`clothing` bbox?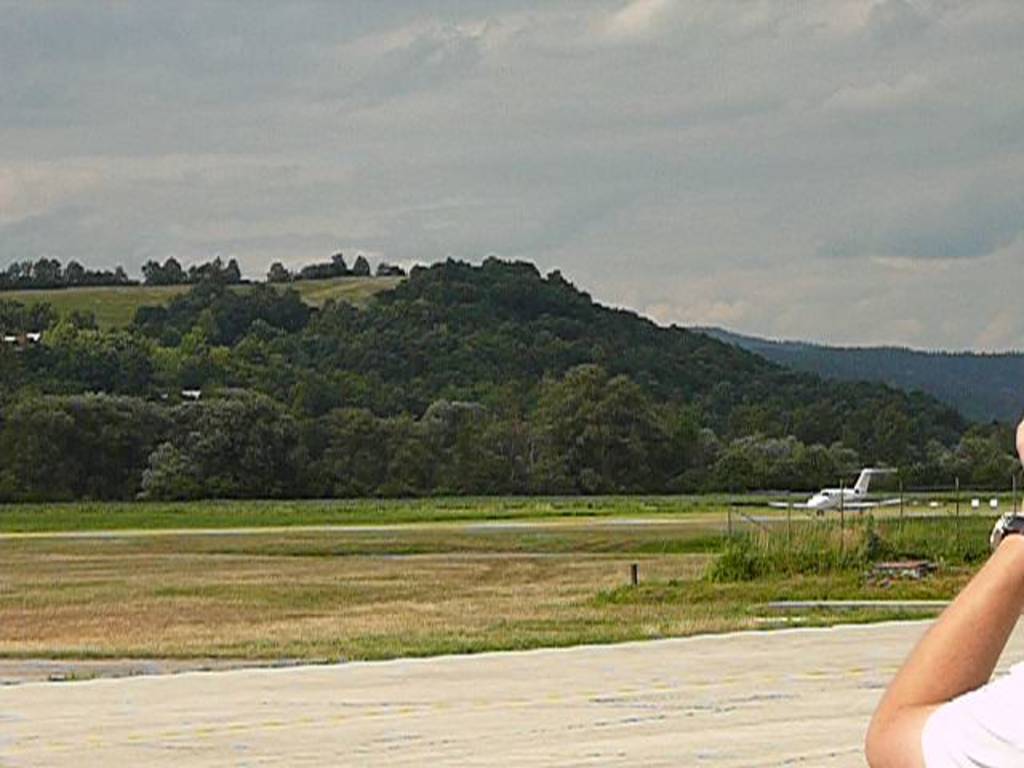
918:659:1022:766
